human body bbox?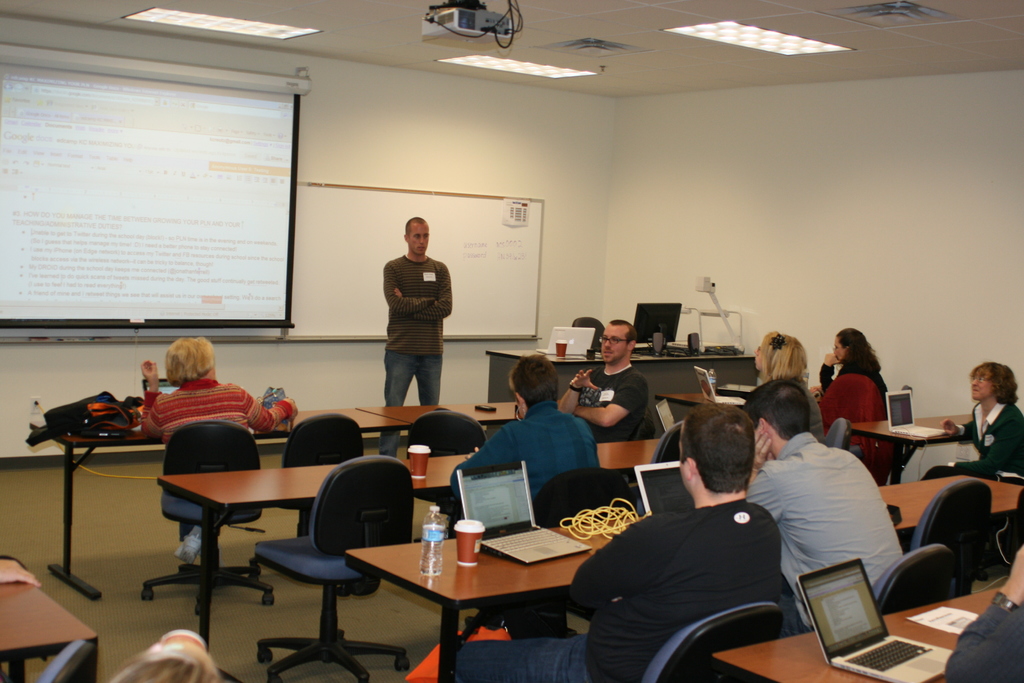
rect(918, 361, 1021, 481)
